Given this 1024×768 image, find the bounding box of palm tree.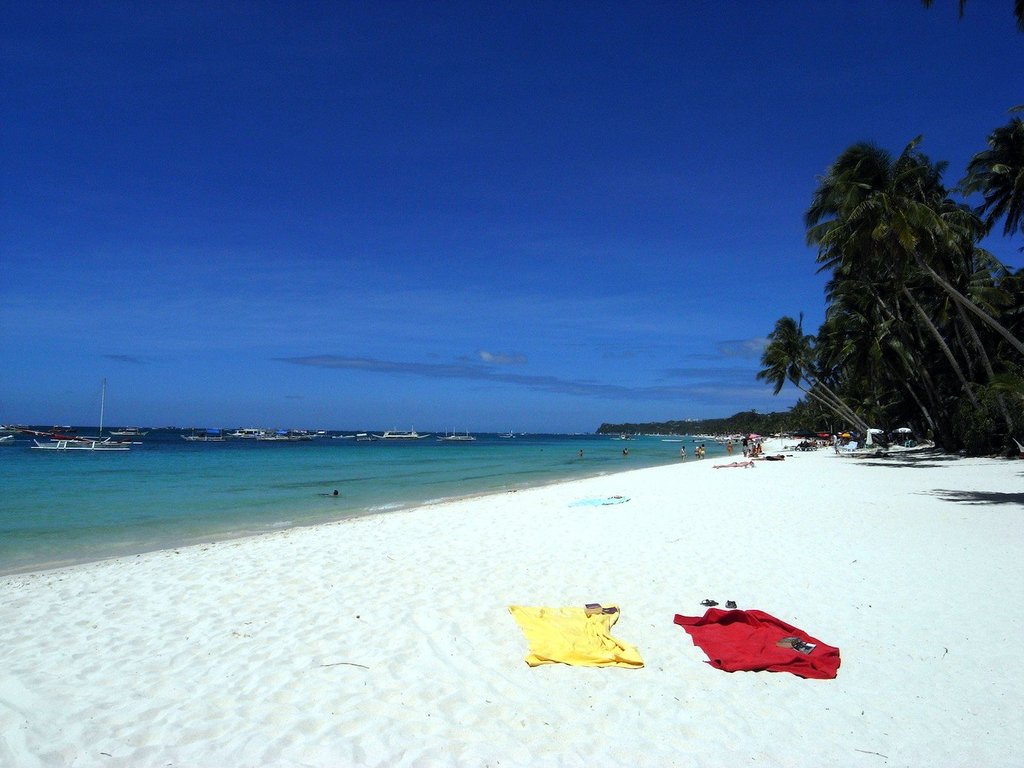
{"left": 754, "top": 106, "right": 1023, "bottom": 459}.
